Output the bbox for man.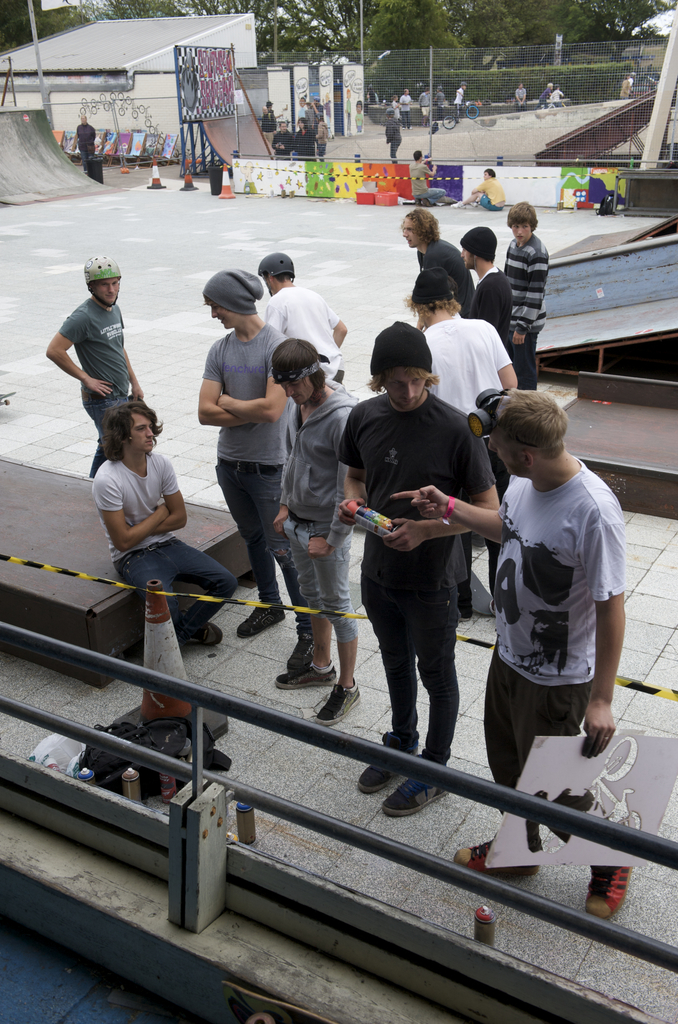
bbox=(417, 92, 428, 123).
